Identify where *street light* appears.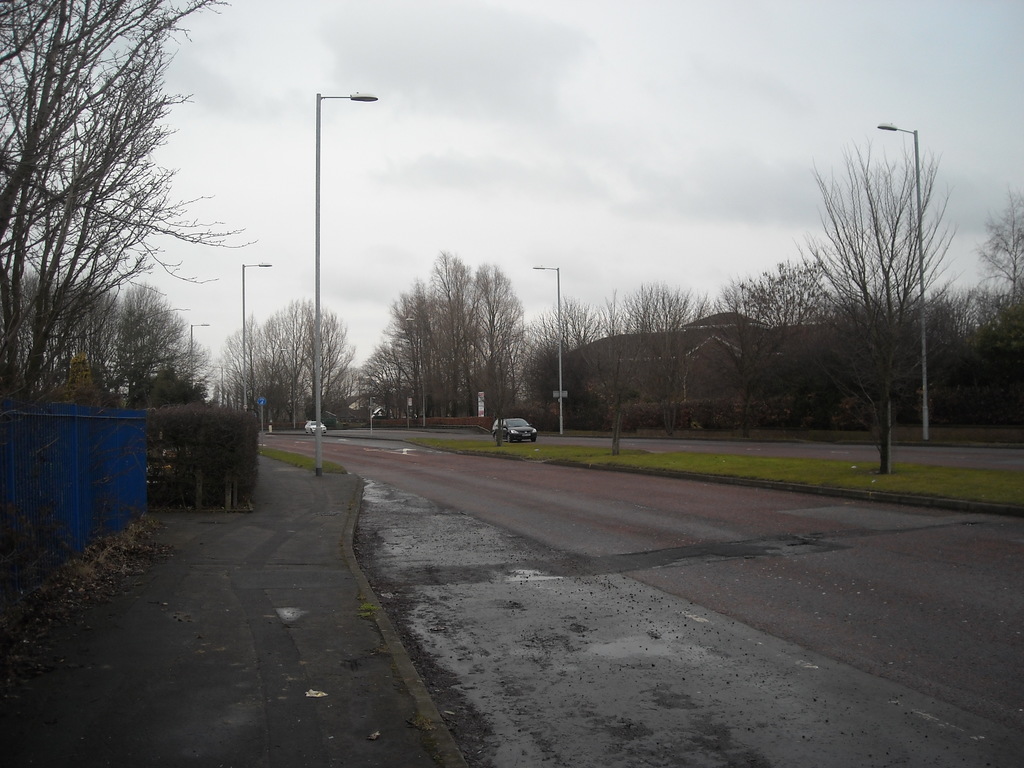
Appears at (x1=369, y1=392, x2=381, y2=428).
